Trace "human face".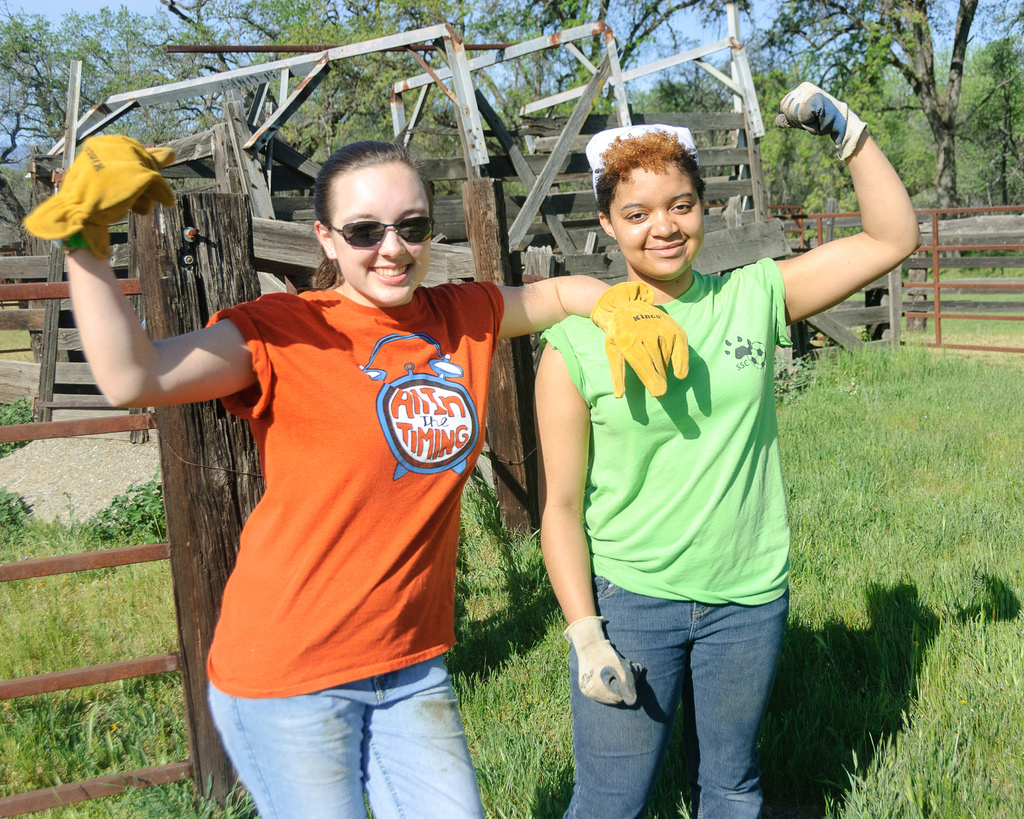
Traced to [left=328, top=163, right=435, bottom=305].
